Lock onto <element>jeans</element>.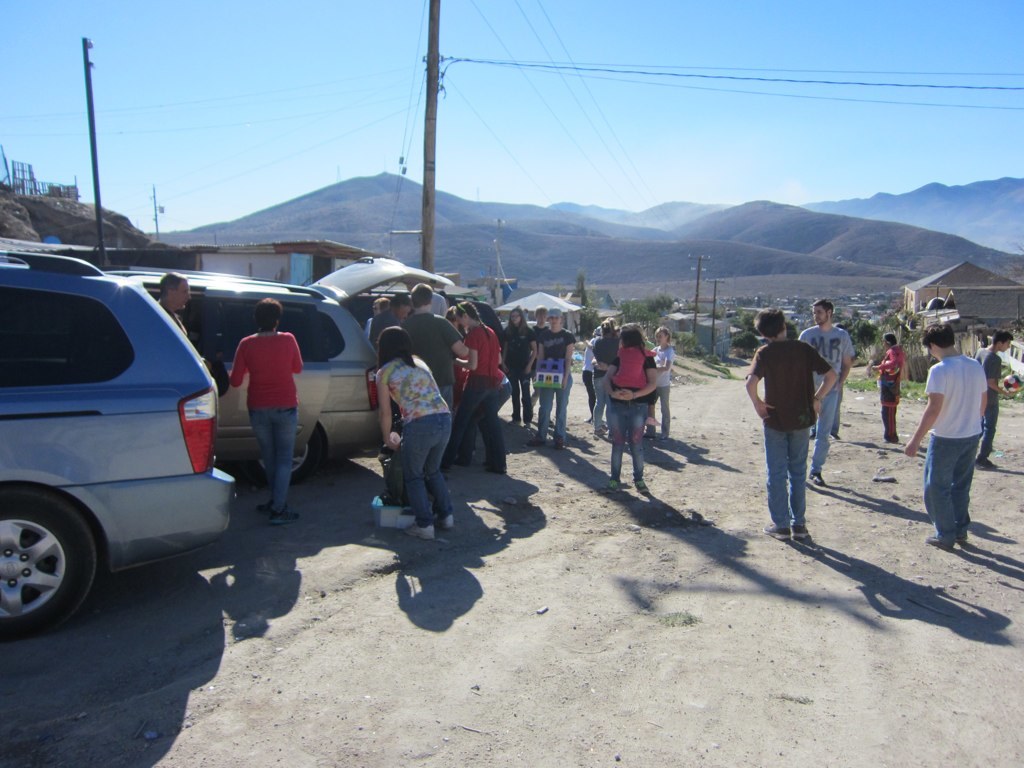
Locked: {"x1": 607, "y1": 394, "x2": 647, "y2": 488}.
